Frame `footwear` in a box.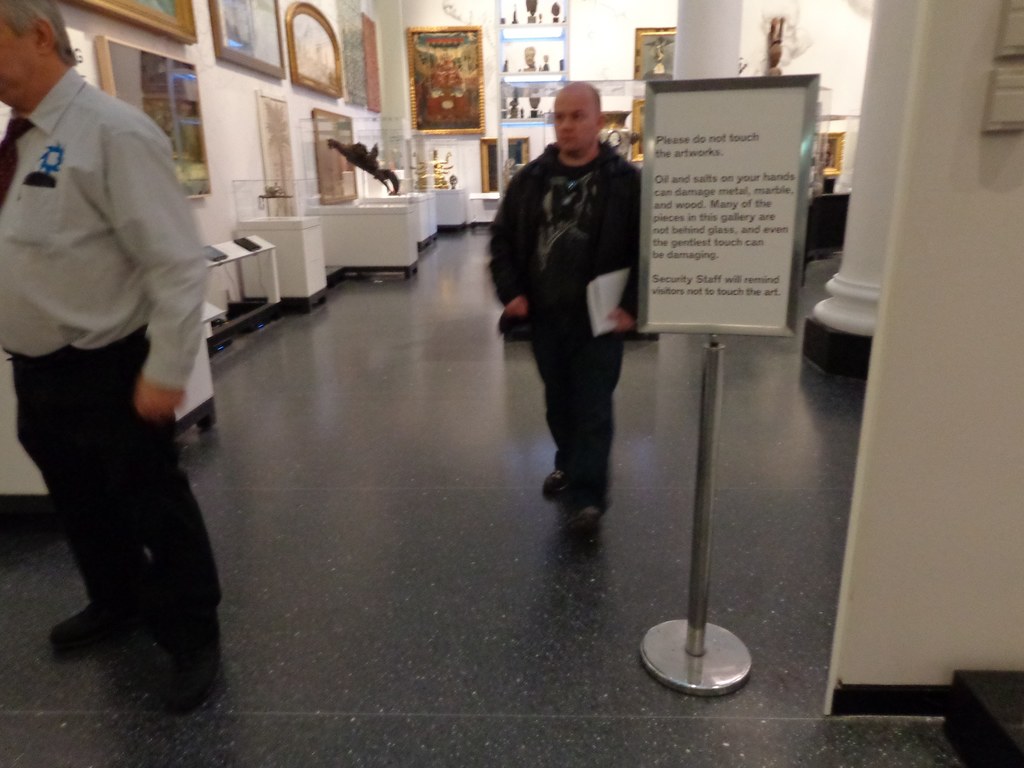
(49, 602, 143, 659).
